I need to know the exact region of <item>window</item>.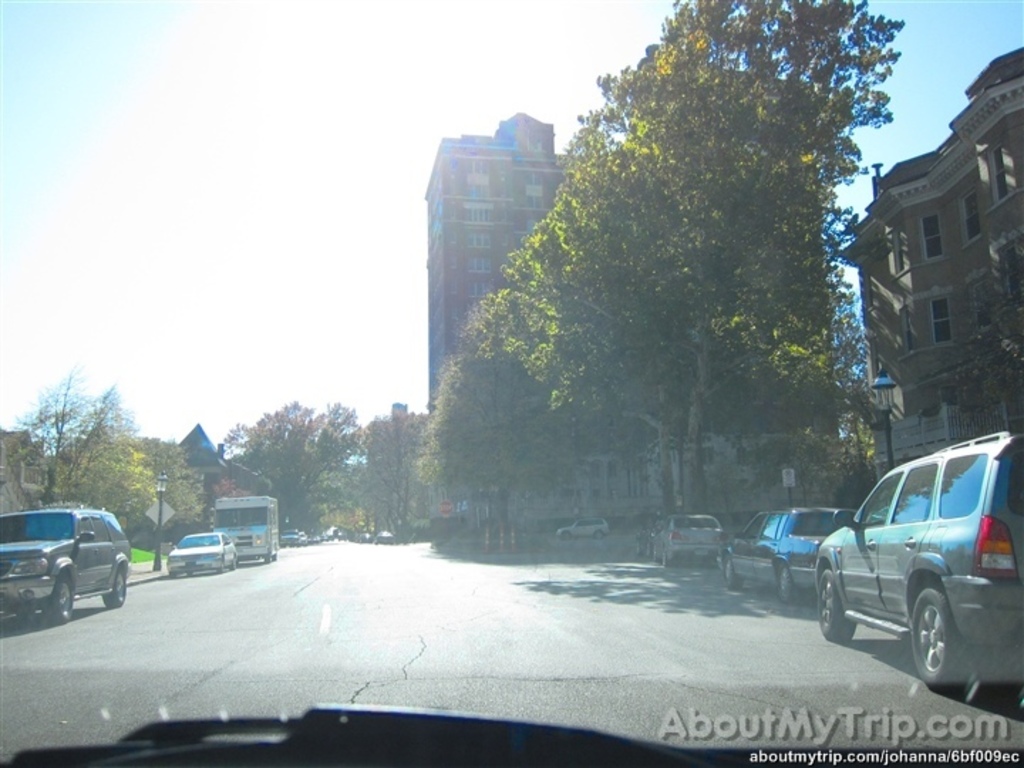
Region: region(512, 192, 549, 212).
